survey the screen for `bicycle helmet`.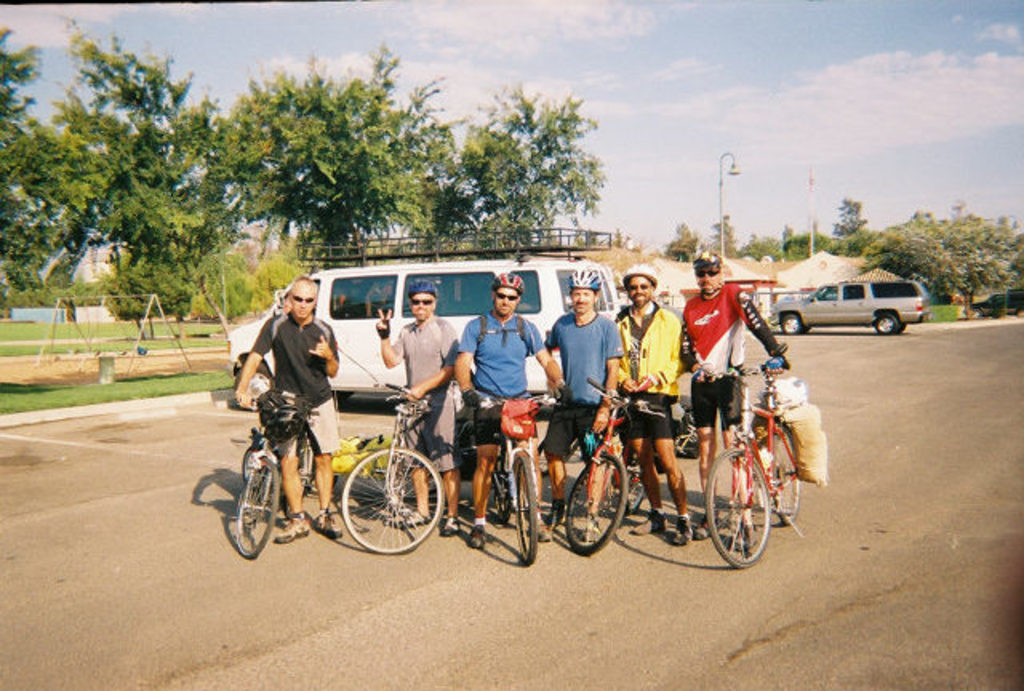
Survey found: [left=499, top=274, right=518, bottom=291].
